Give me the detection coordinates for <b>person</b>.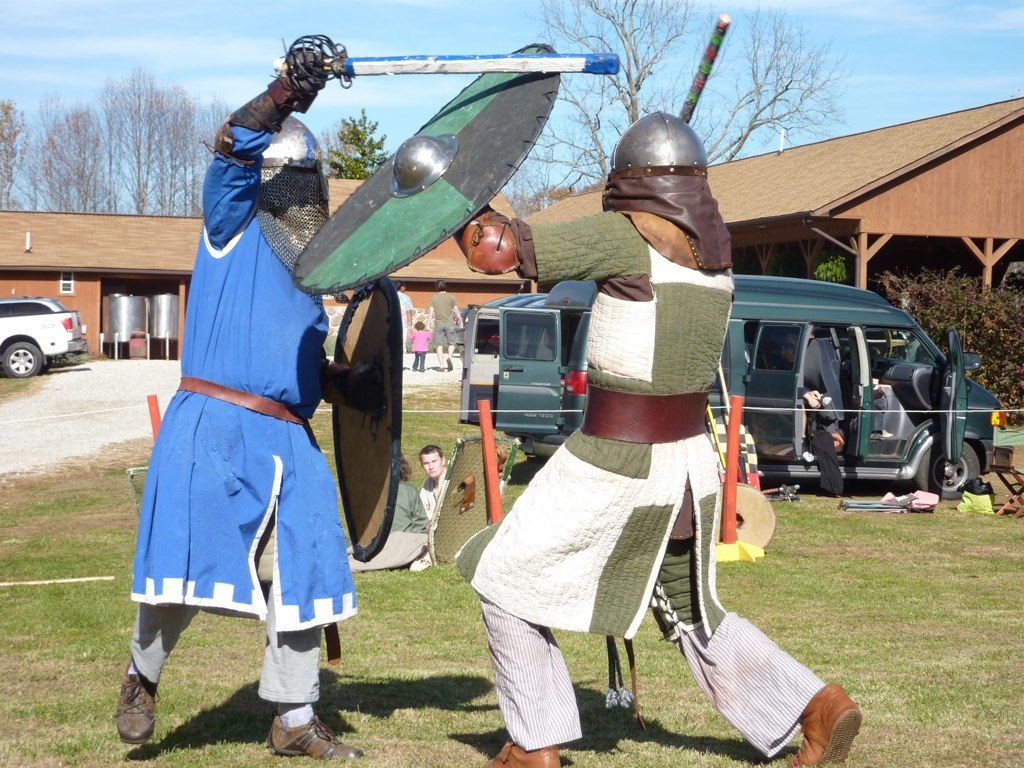
(394, 323, 433, 380).
